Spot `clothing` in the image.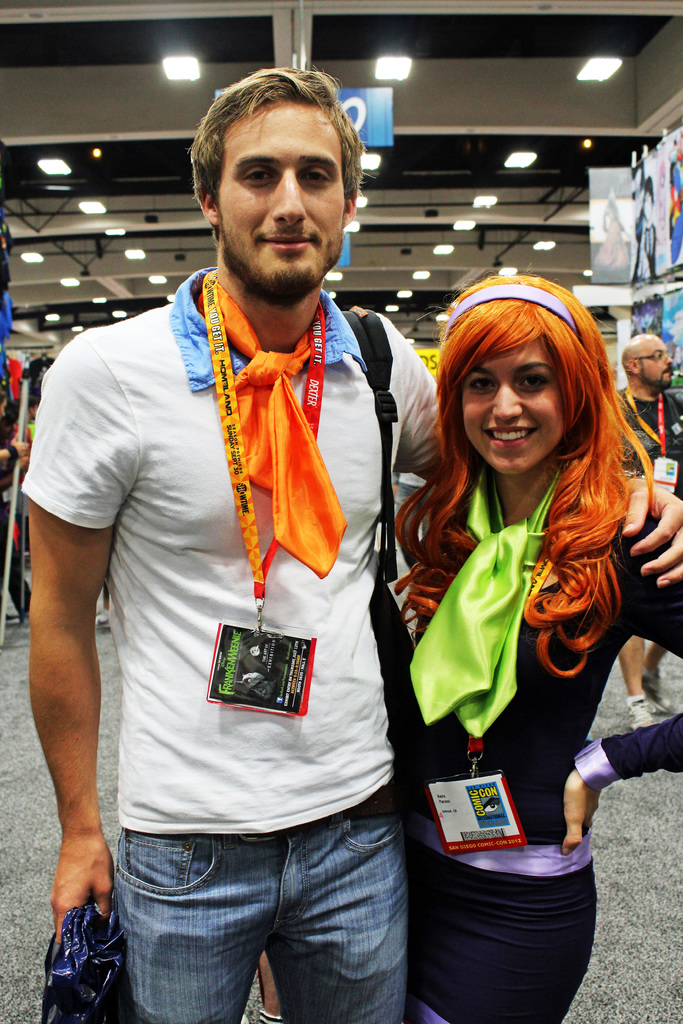
`clothing` found at select_region(63, 234, 415, 961).
